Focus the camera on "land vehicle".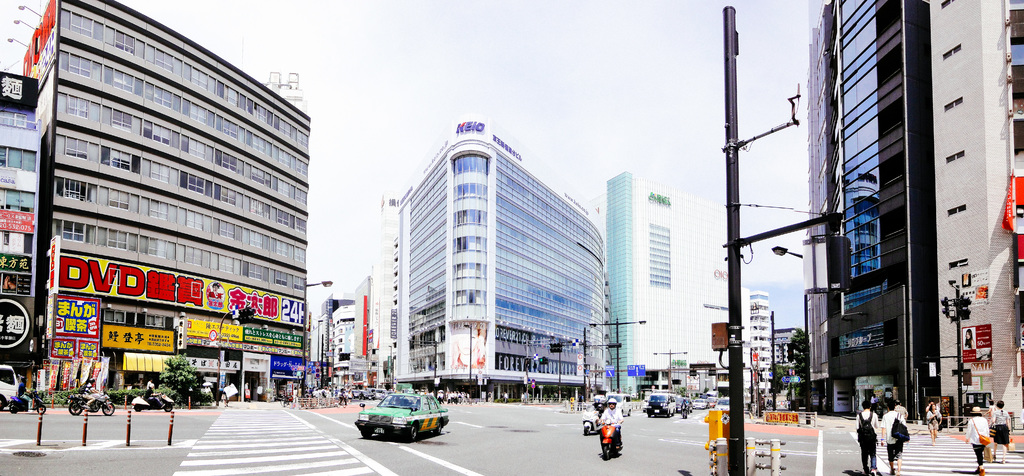
Focus region: <region>348, 382, 442, 443</region>.
